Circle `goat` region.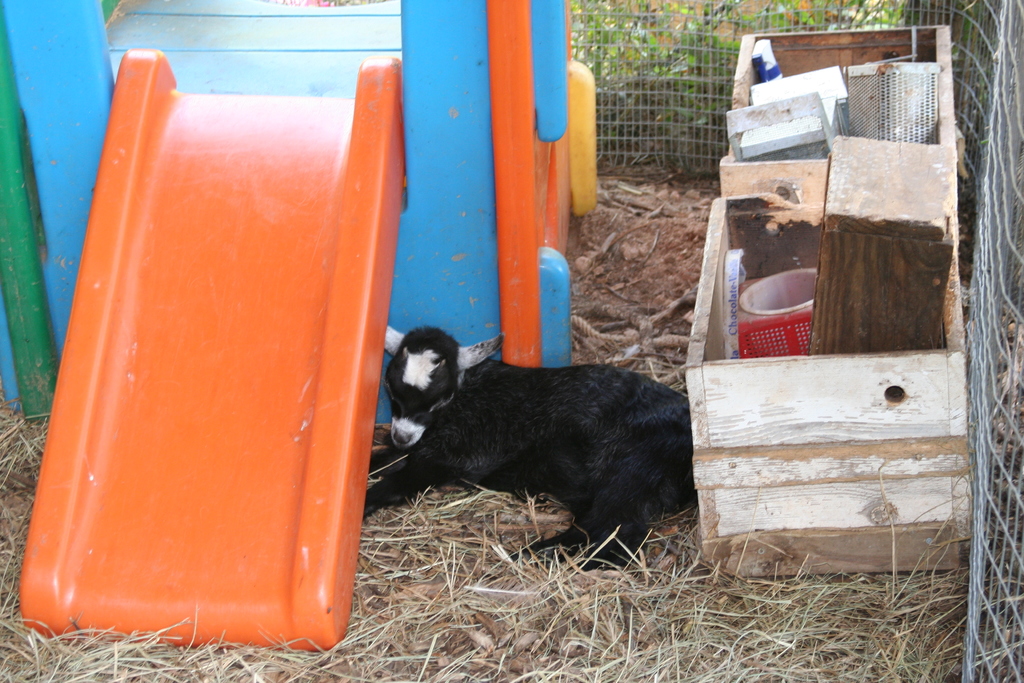
Region: [355,324,722,587].
